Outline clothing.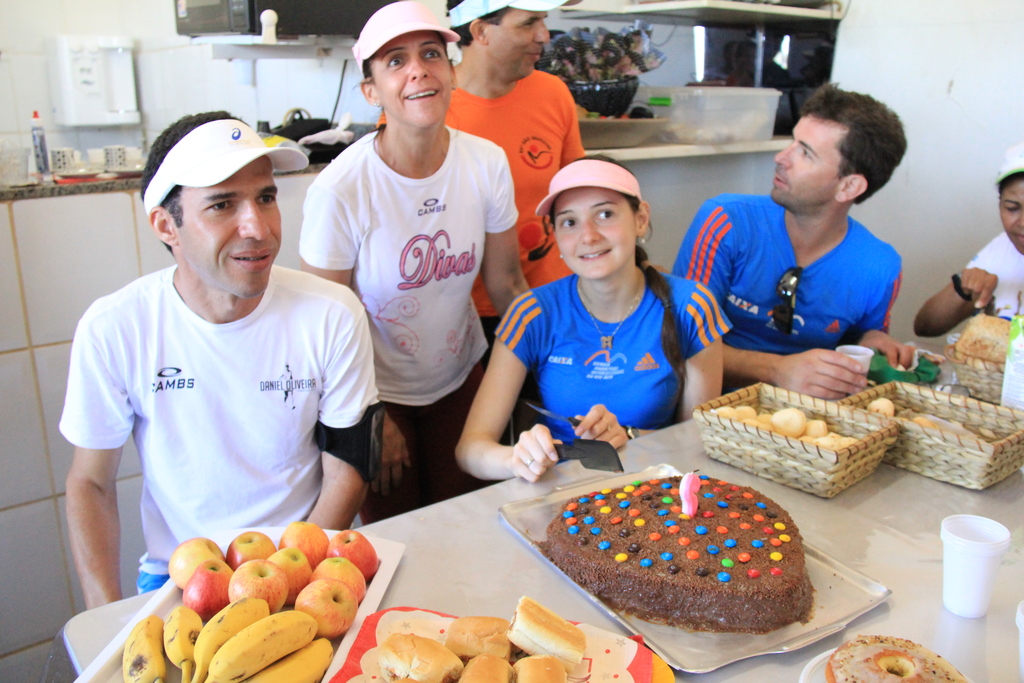
Outline: x1=378, y1=67, x2=588, y2=347.
